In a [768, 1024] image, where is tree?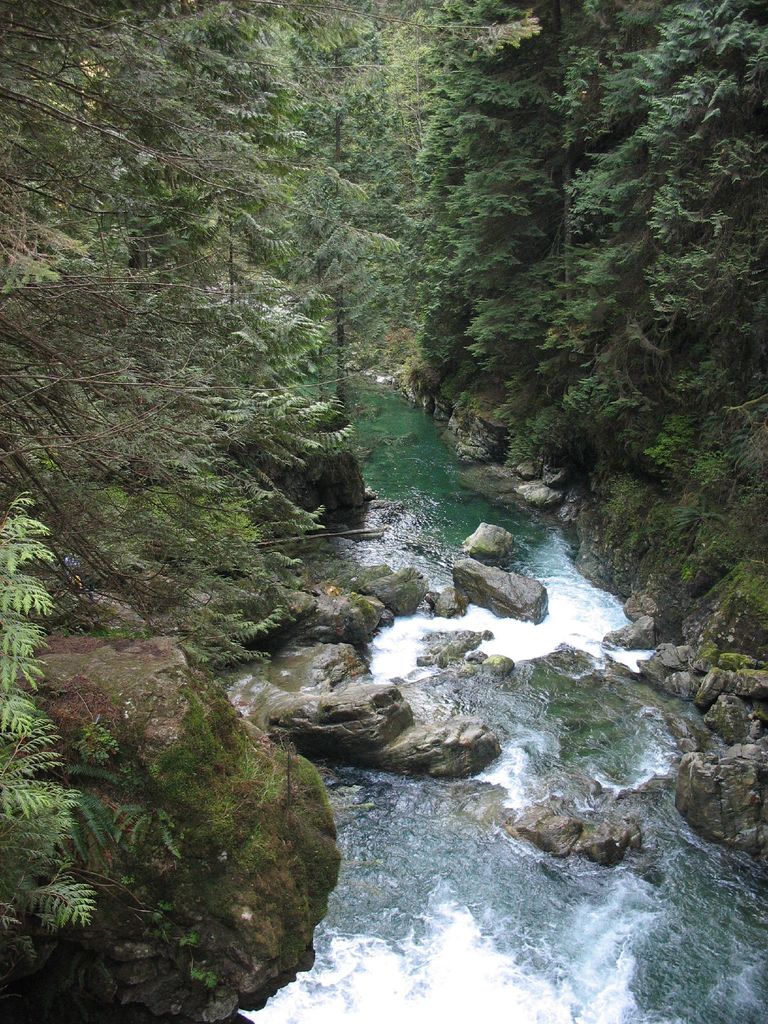
box=[269, 0, 412, 422].
